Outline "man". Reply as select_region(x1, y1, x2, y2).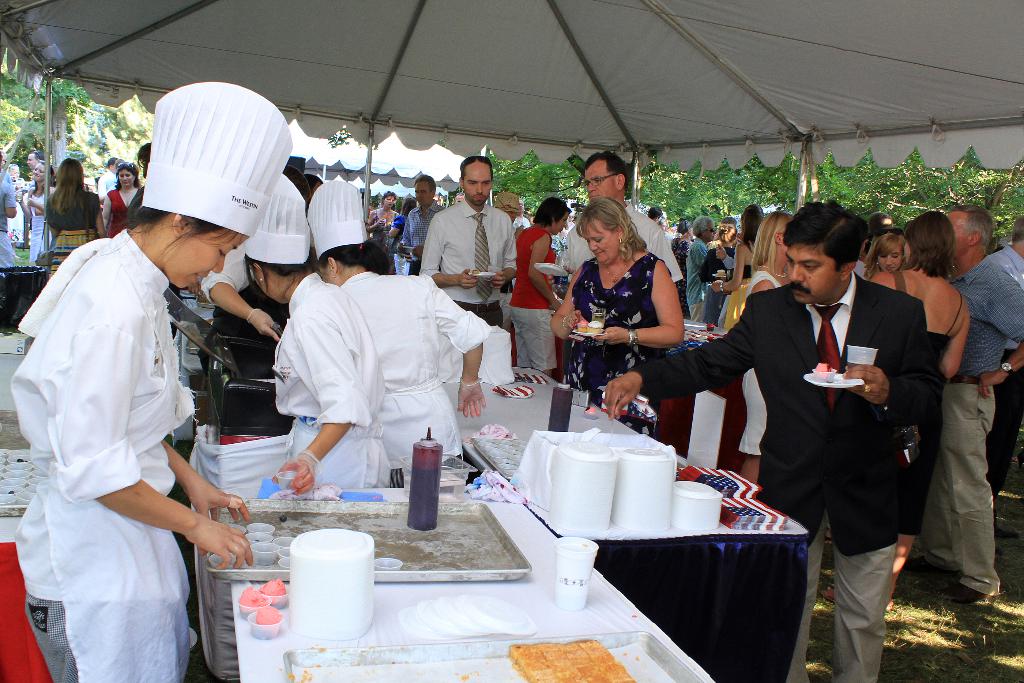
select_region(400, 173, 444, 249).
